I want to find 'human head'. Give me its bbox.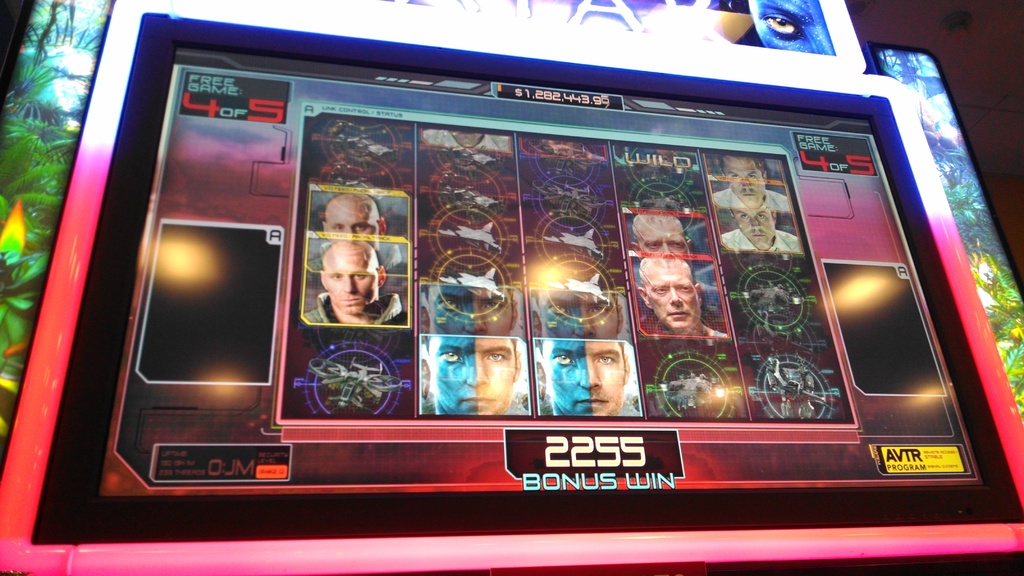
<box>449,130,482,146</box>.
